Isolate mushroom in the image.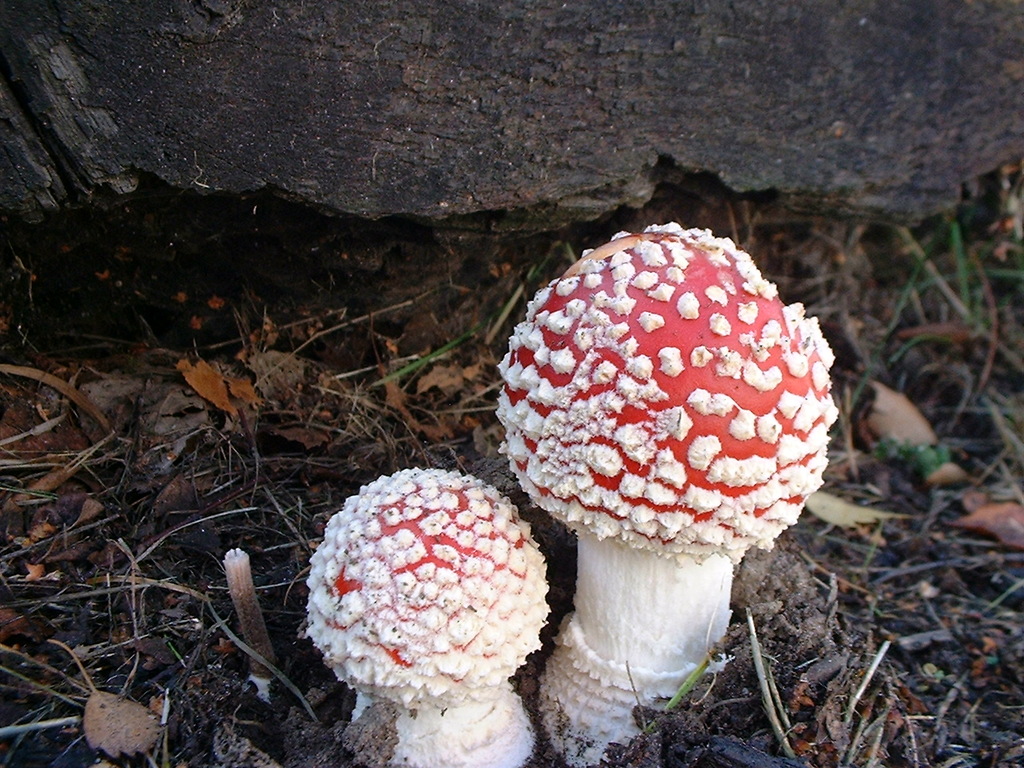
Isolated region: Rect(303, 463, 553, 767).
